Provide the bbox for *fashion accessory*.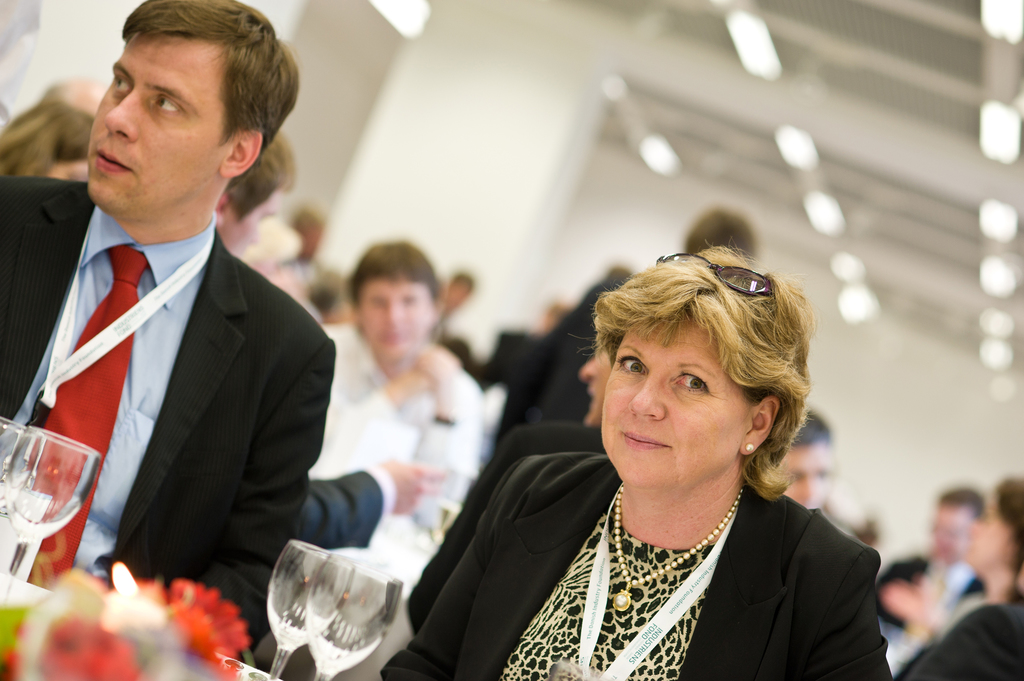
739/442/754/457.
